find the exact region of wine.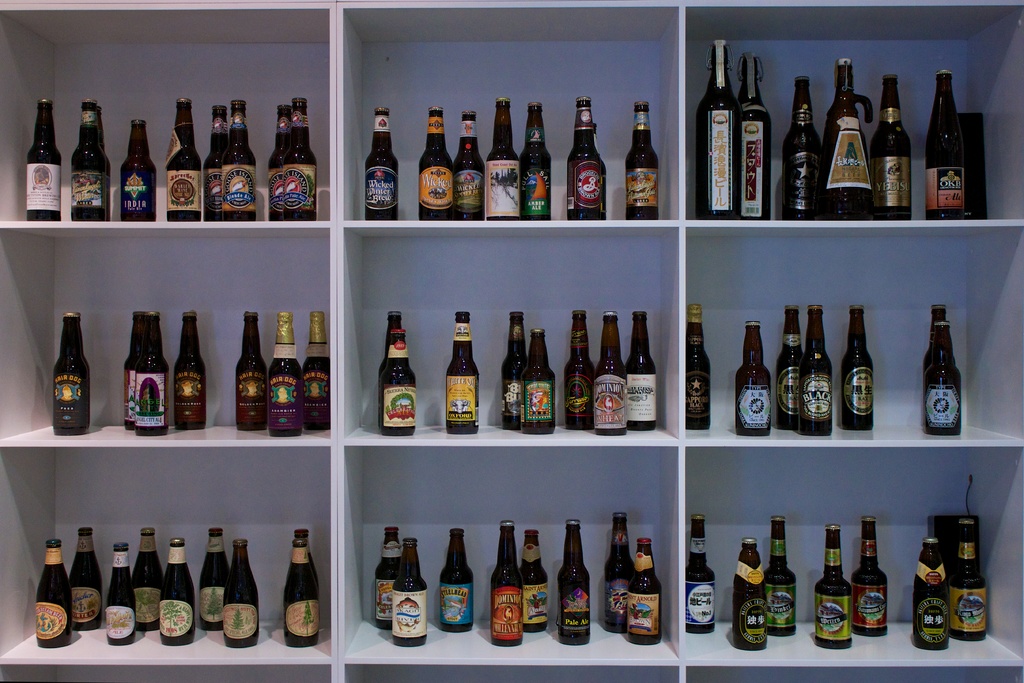
Exact region: 22,92,59,224.
